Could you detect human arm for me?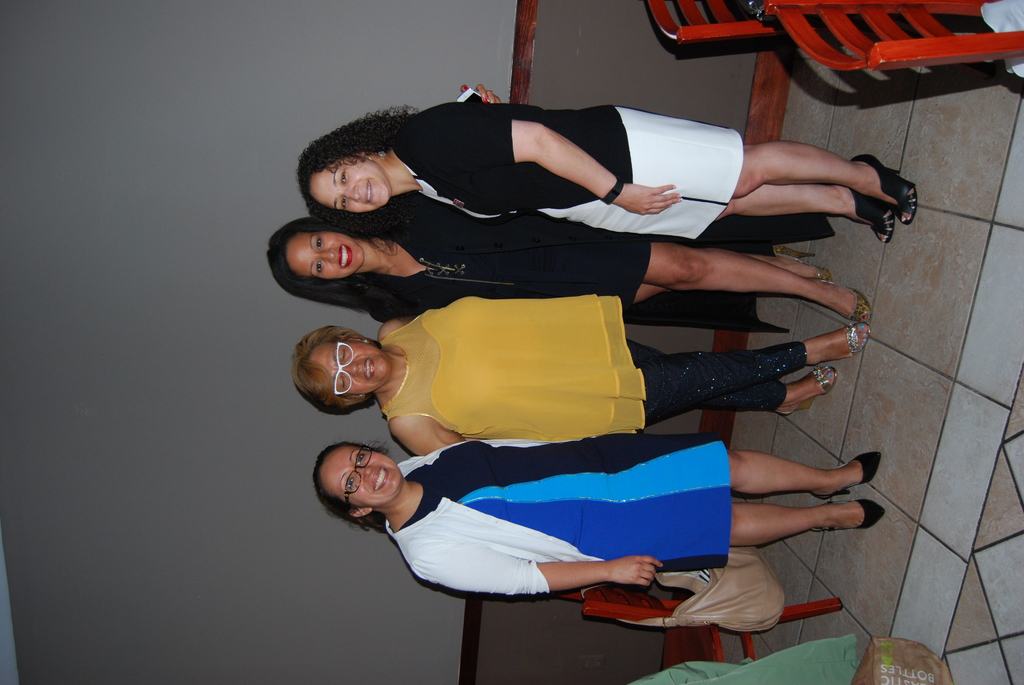
Detection result: <box>388,418,467,455</box>.
